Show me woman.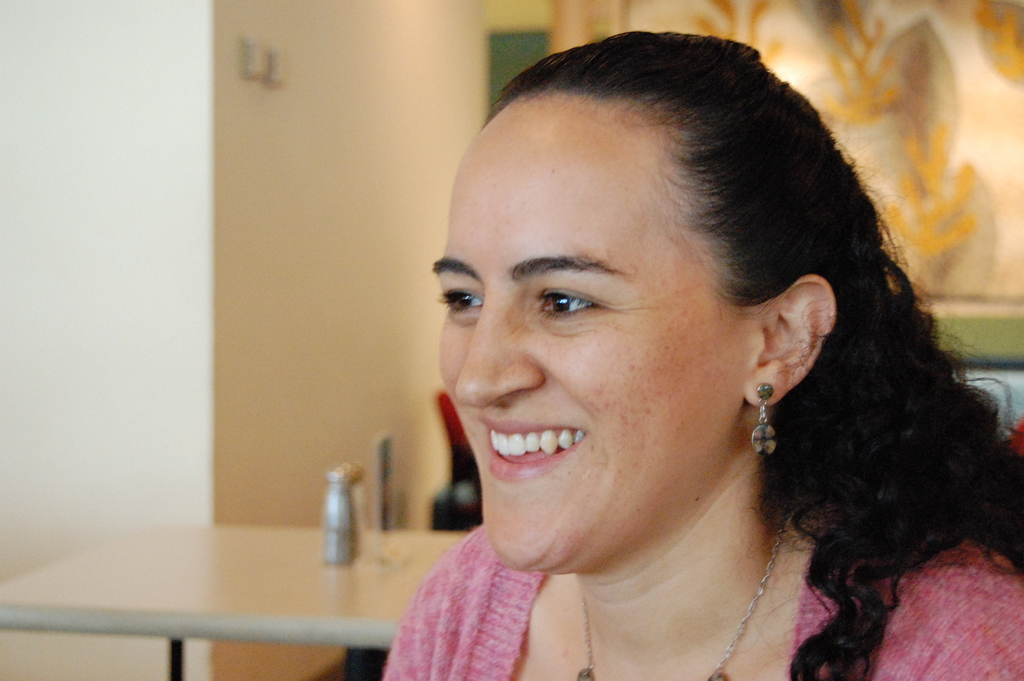
woman is here: <bbox>380, 28, 1023, 680</bbox>.
